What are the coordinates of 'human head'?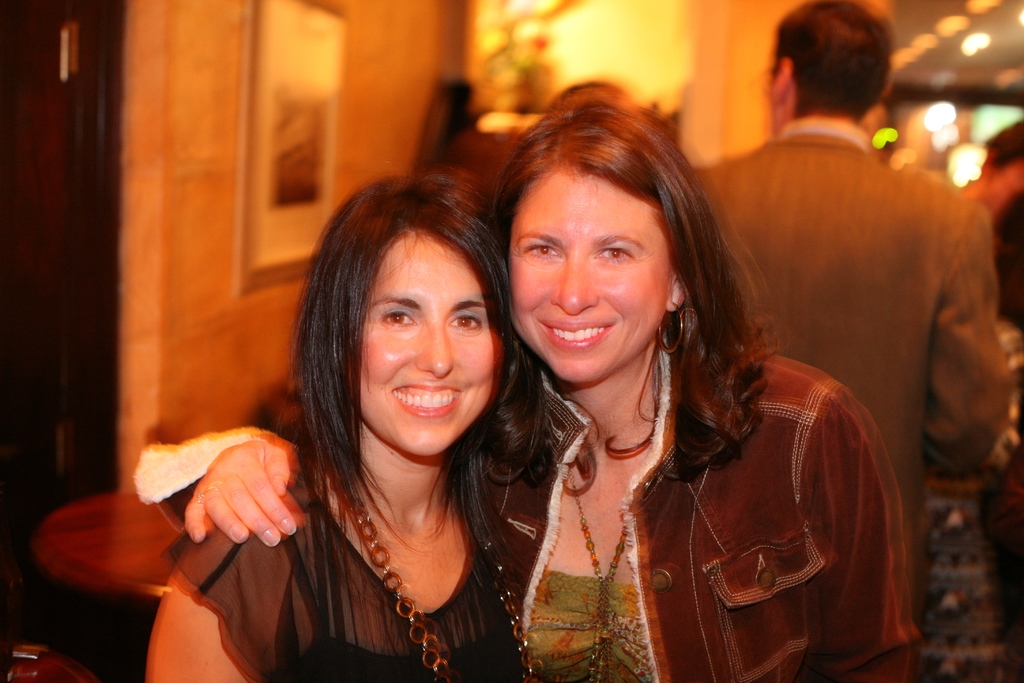
<box>502,104,708,383</box>.
